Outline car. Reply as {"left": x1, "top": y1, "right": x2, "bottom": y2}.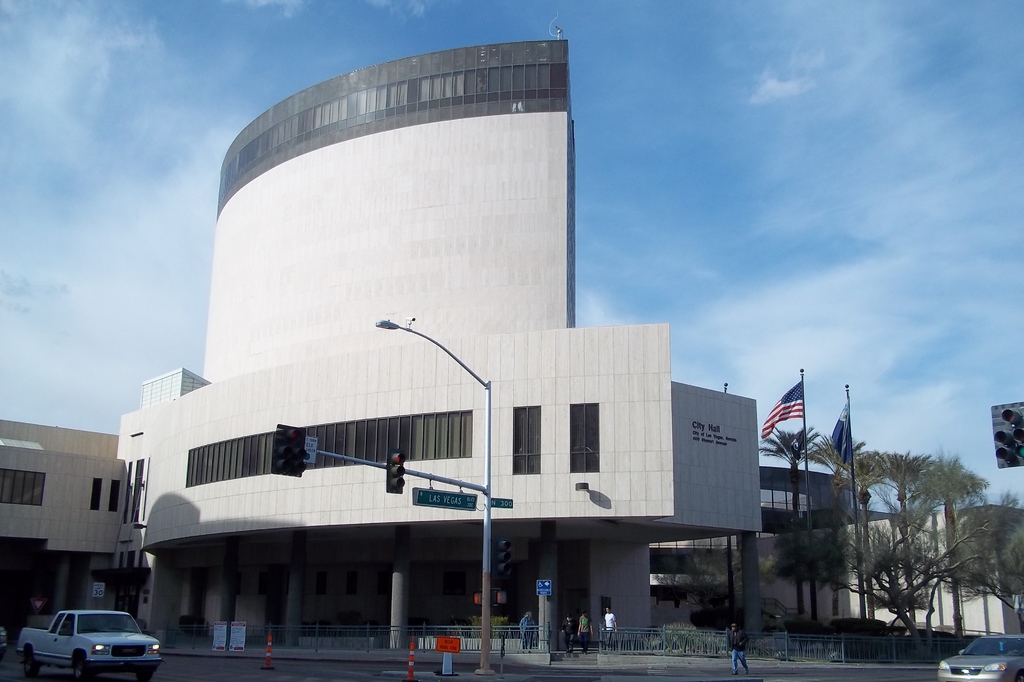
{"left": 934, "top": 629, "right": 1023, "bottom": 681}.
